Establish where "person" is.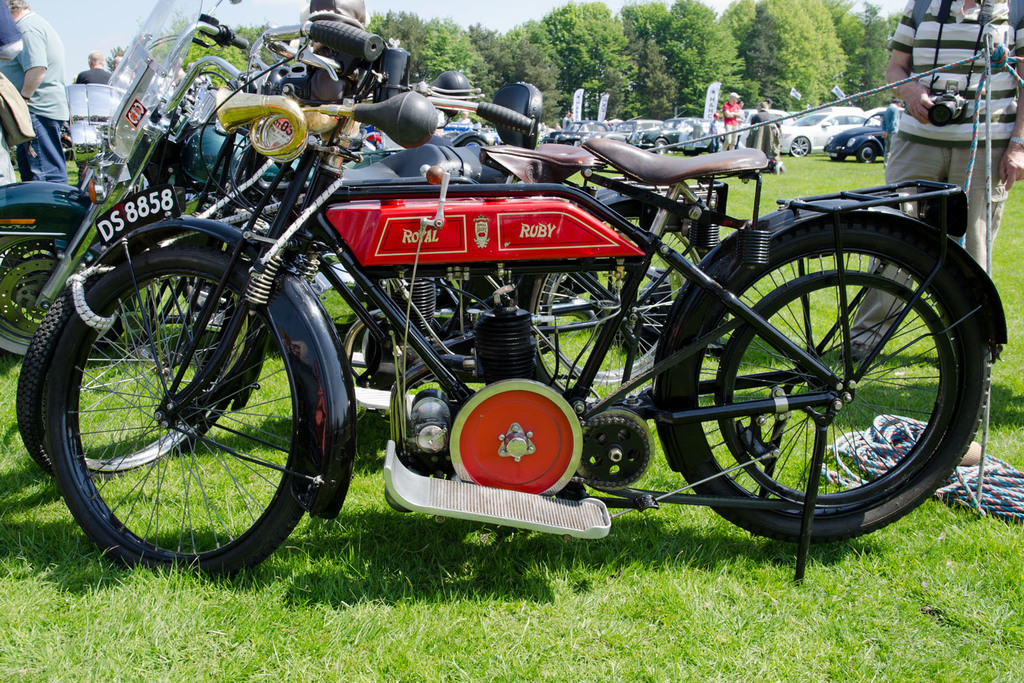
Established at 724, 95, 751, 147.
